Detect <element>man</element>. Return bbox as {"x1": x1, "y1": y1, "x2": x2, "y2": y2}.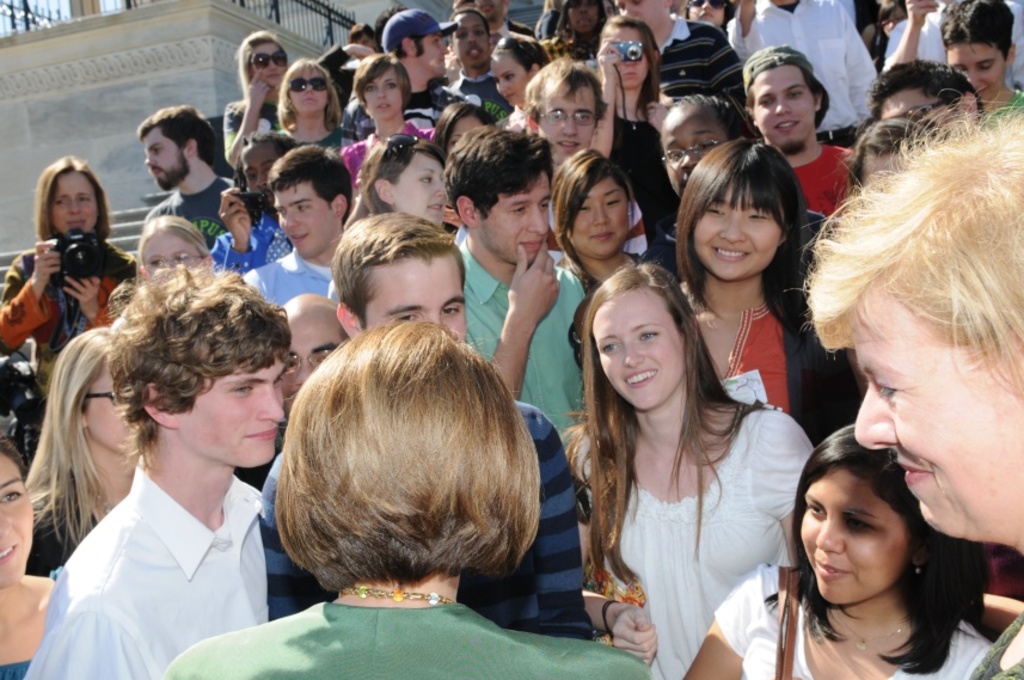
{"x1": 452, "y1": 123, "x2": 600, "y2": 430}.
